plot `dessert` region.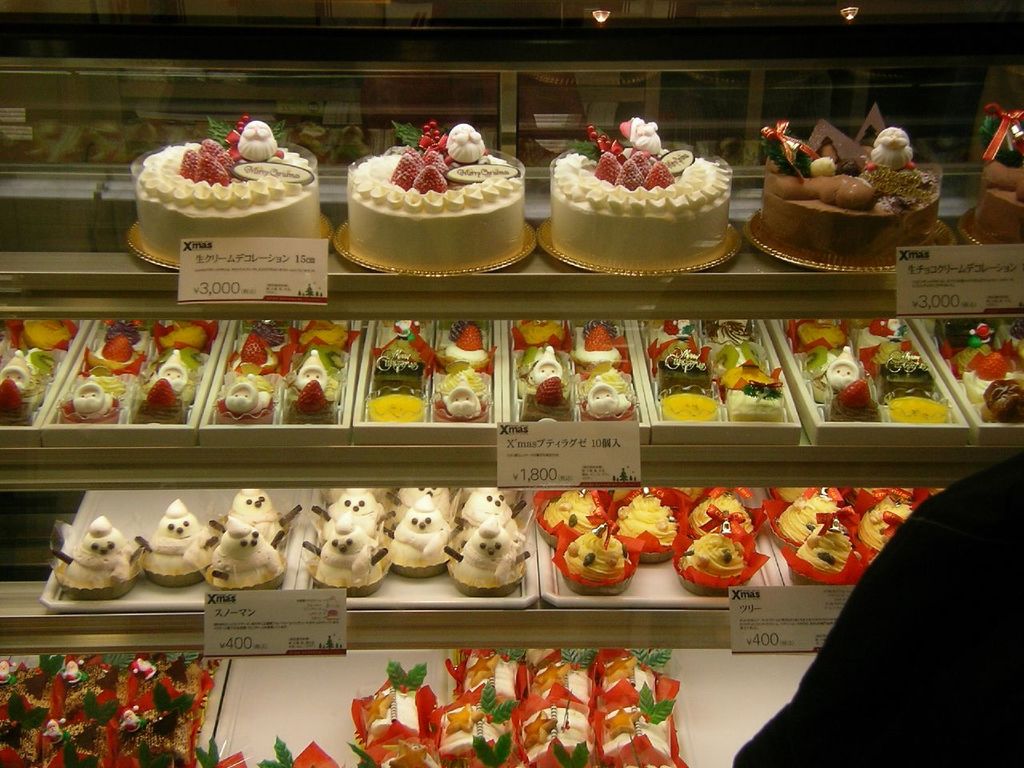
Plotted at x1=145 y1=497 x2=226 y2=585.
